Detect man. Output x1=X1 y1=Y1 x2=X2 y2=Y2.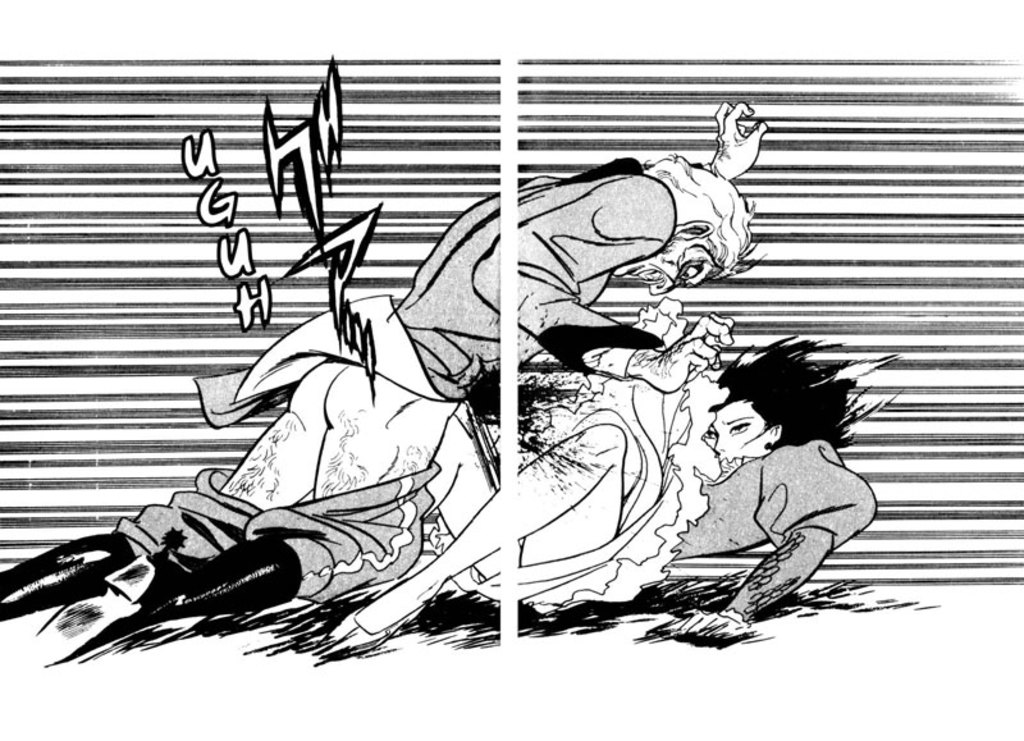
x1=0 y1=96 x2=771 y2=667.
